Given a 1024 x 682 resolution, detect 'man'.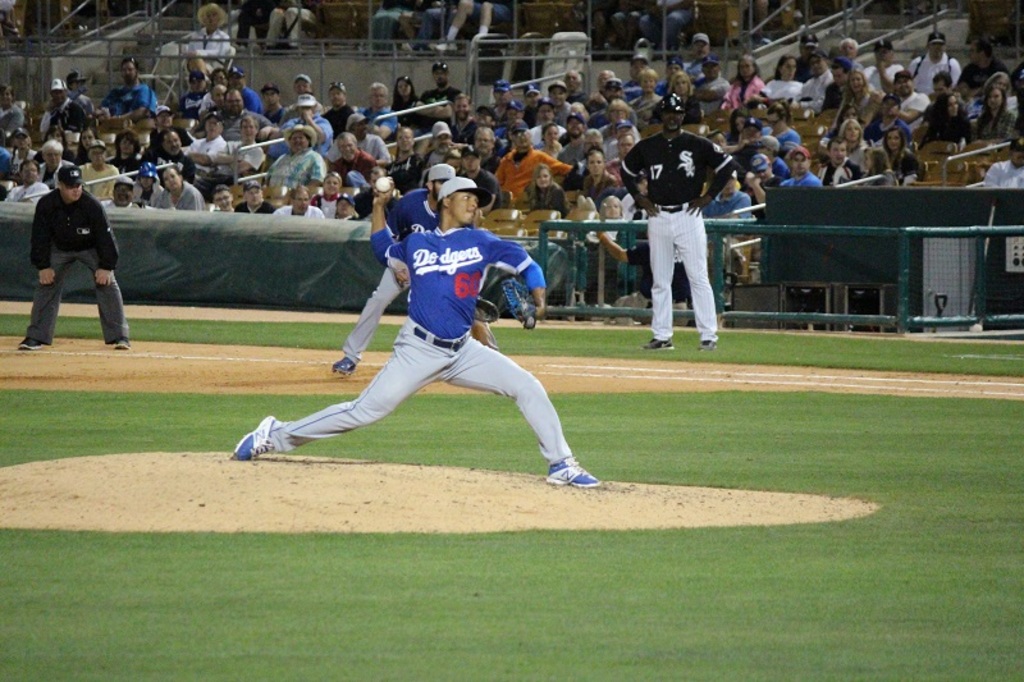
bbox=[865, 40, 900, 91].
